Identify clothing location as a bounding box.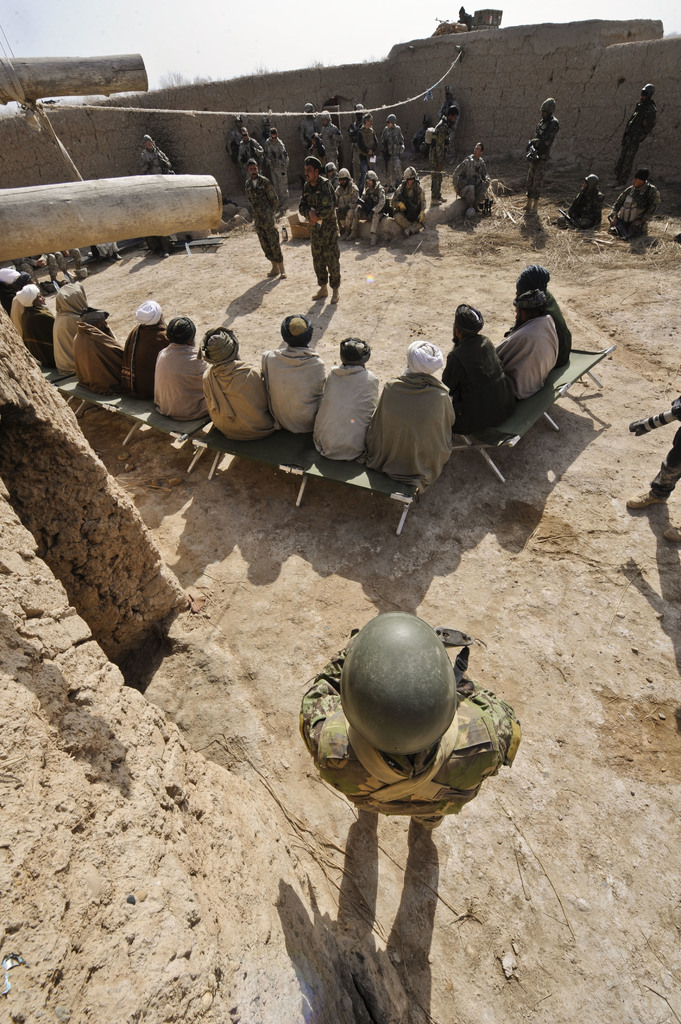
bbox=(298, 181, 346, 290).
